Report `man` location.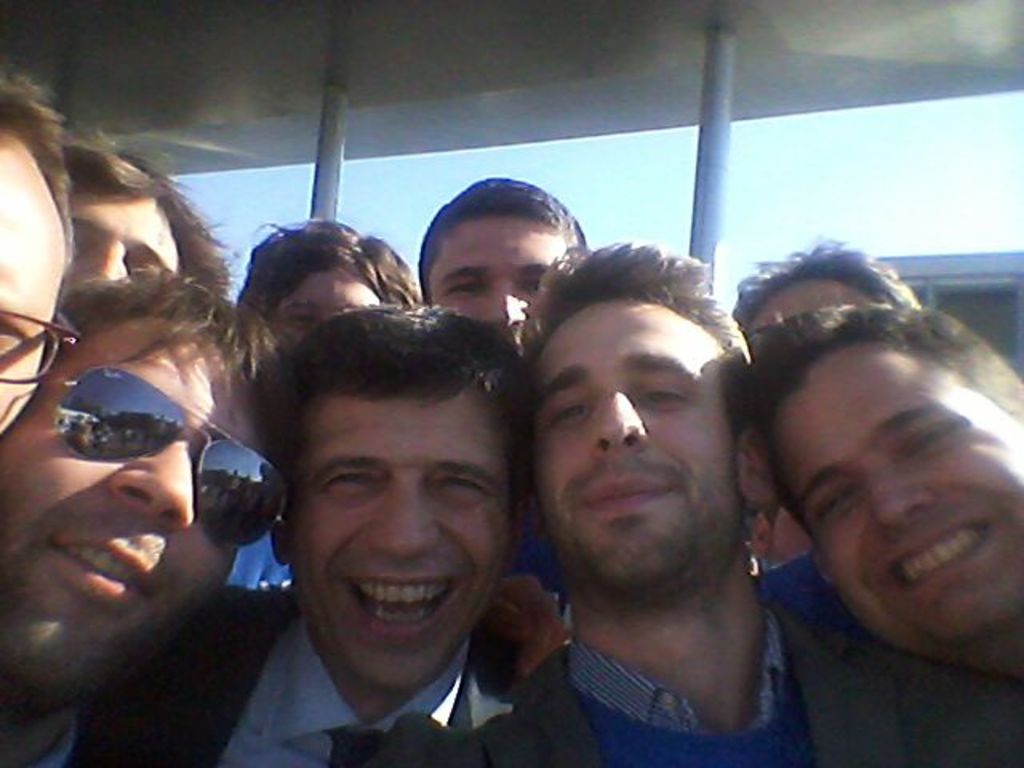
Report: (x1=0, y1=64, x2=70, y2=434).
